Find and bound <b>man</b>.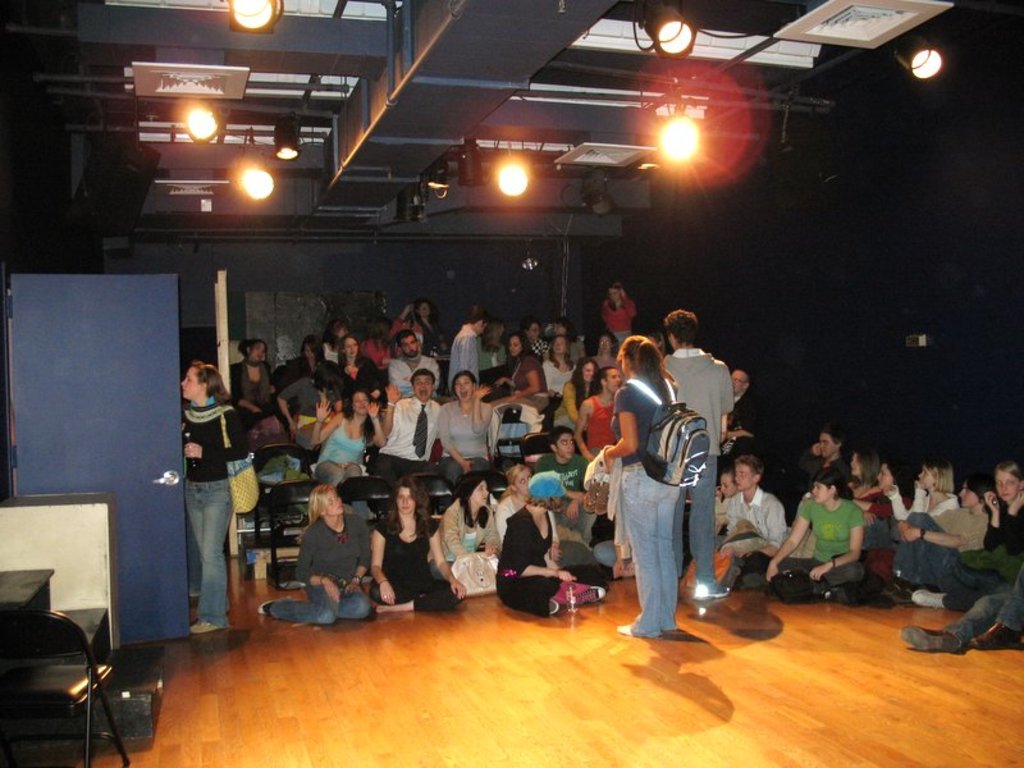
Bound: (447, 306, 485, 399).
